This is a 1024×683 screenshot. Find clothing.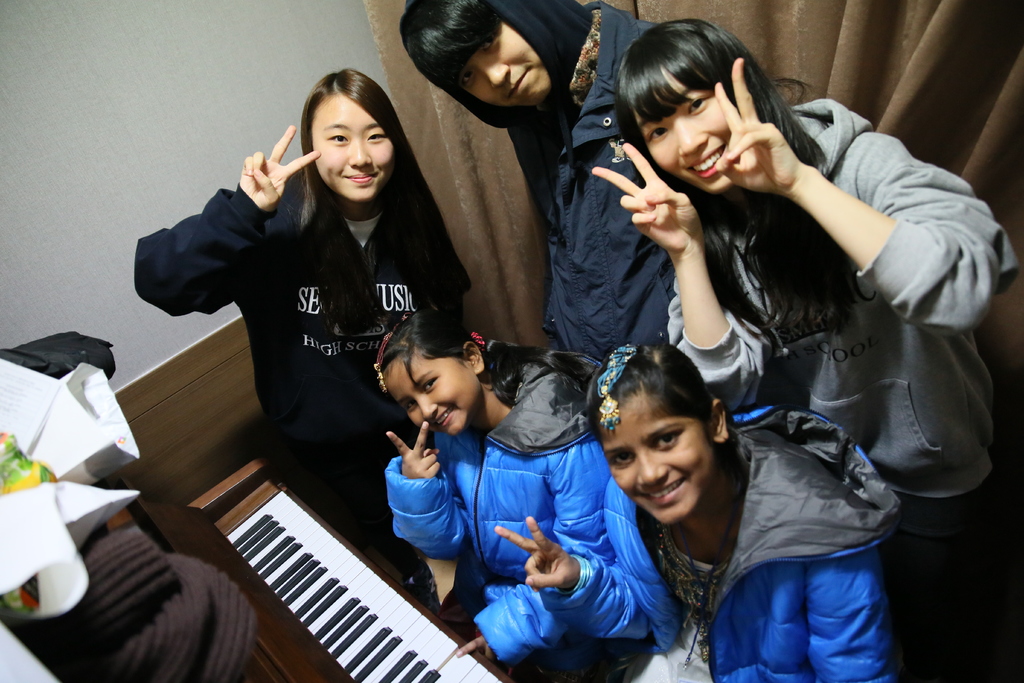
Bounding box: [left=381, top=336, right=605, bottom=666].
